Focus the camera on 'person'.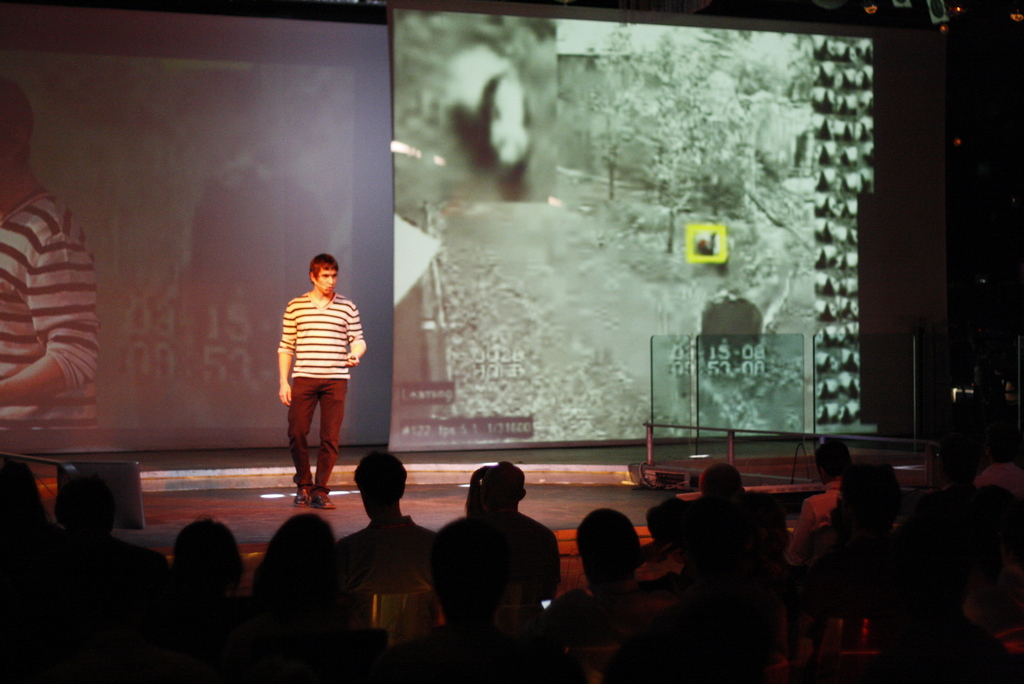
Focus region: [x1=156, y1=514, x2=252, y2=618].
